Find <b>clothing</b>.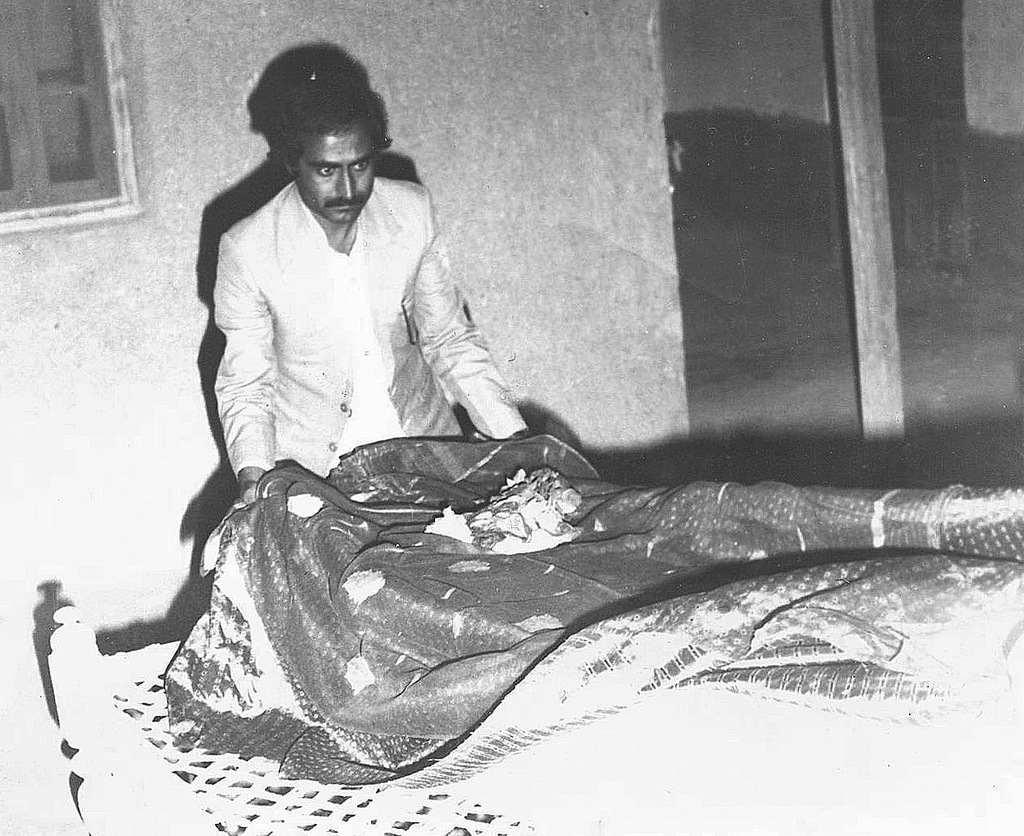
detection(178, 122, 538, 531).
